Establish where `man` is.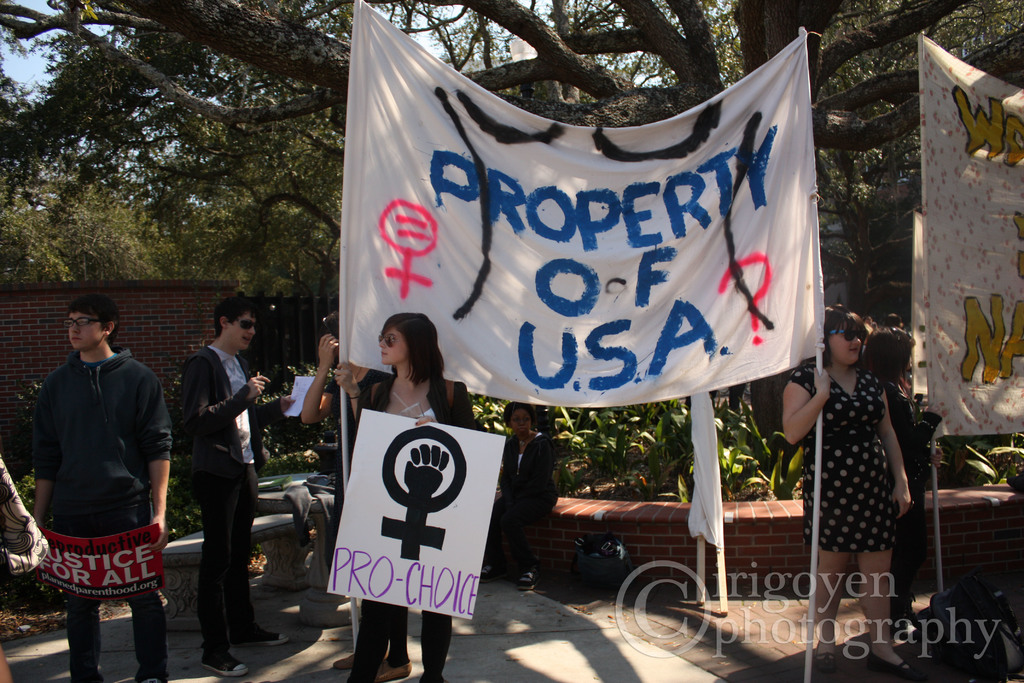
Established at [x1=24, y1=283, x2=180, y2=670].
